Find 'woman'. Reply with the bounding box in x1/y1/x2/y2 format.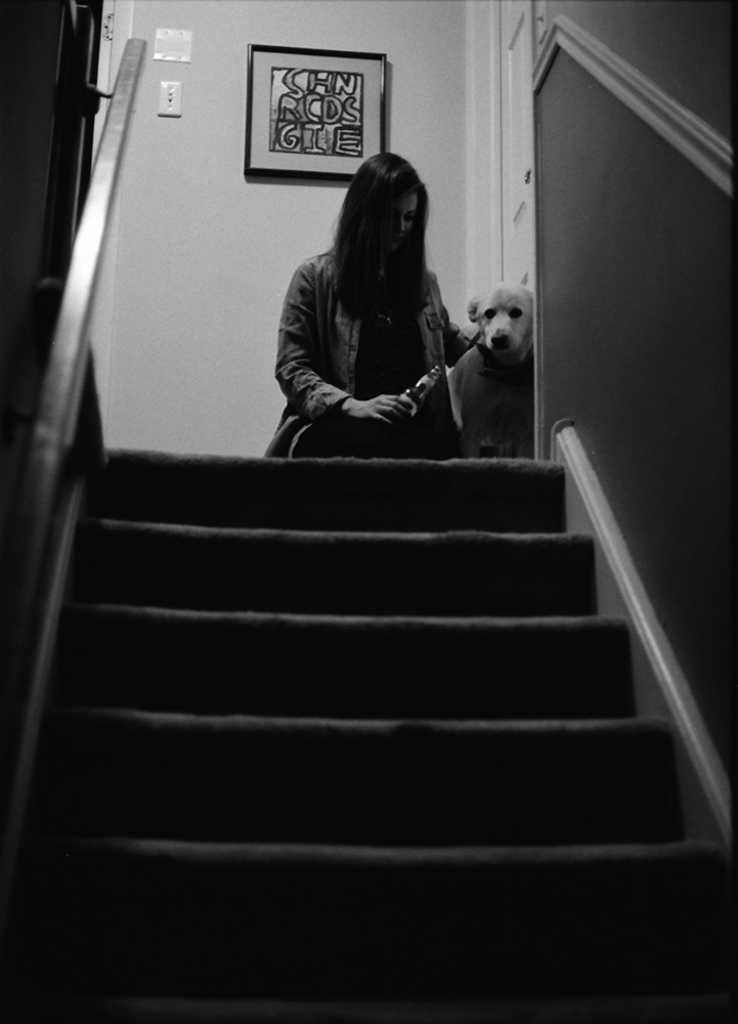
259/124/491/479.
